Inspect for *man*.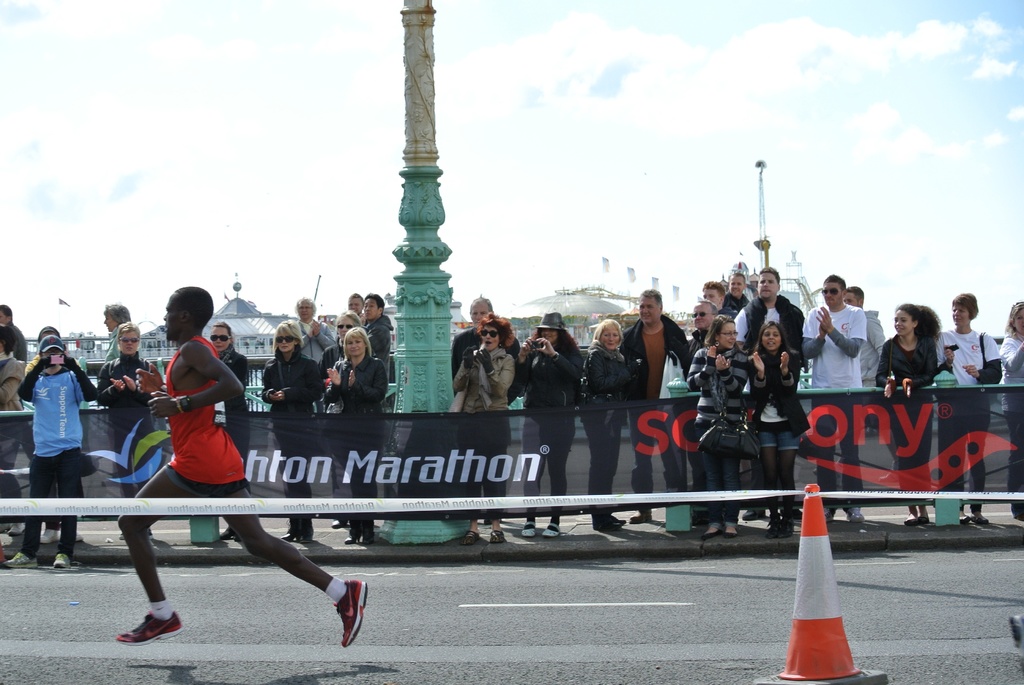
Inspection: [left=616, top=287, right=695, bottom=526].
